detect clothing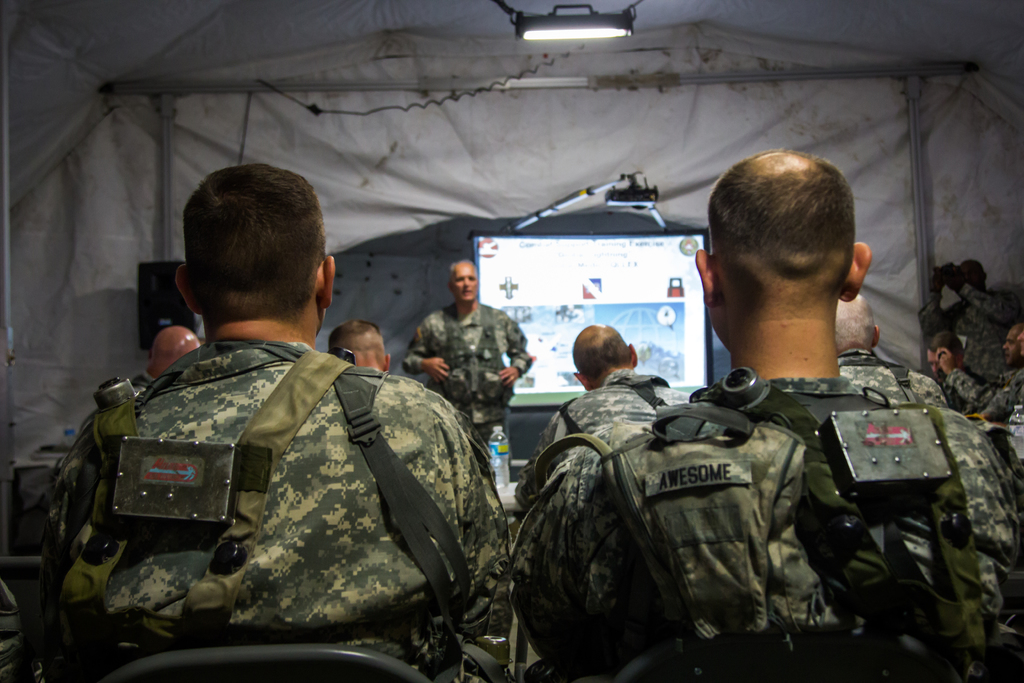
[x1=506, y1=363, x2=1023, y2=682]
